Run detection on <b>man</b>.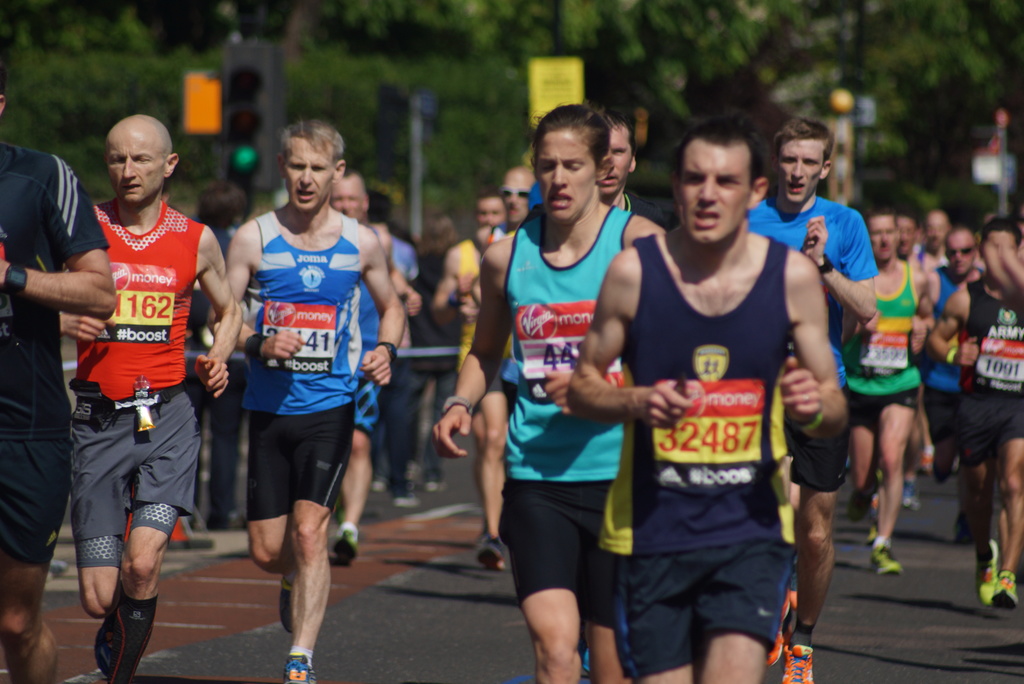
Result: BBox(422, 123, 711, 683).
